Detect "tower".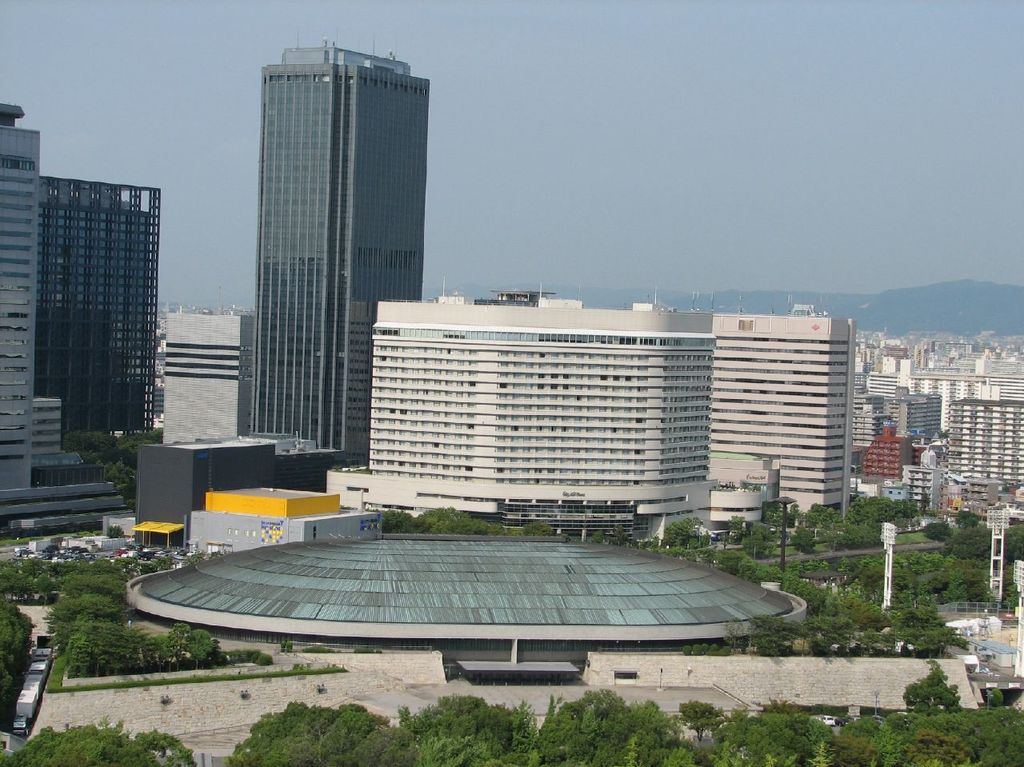
Detected at 887 384 938 447.
